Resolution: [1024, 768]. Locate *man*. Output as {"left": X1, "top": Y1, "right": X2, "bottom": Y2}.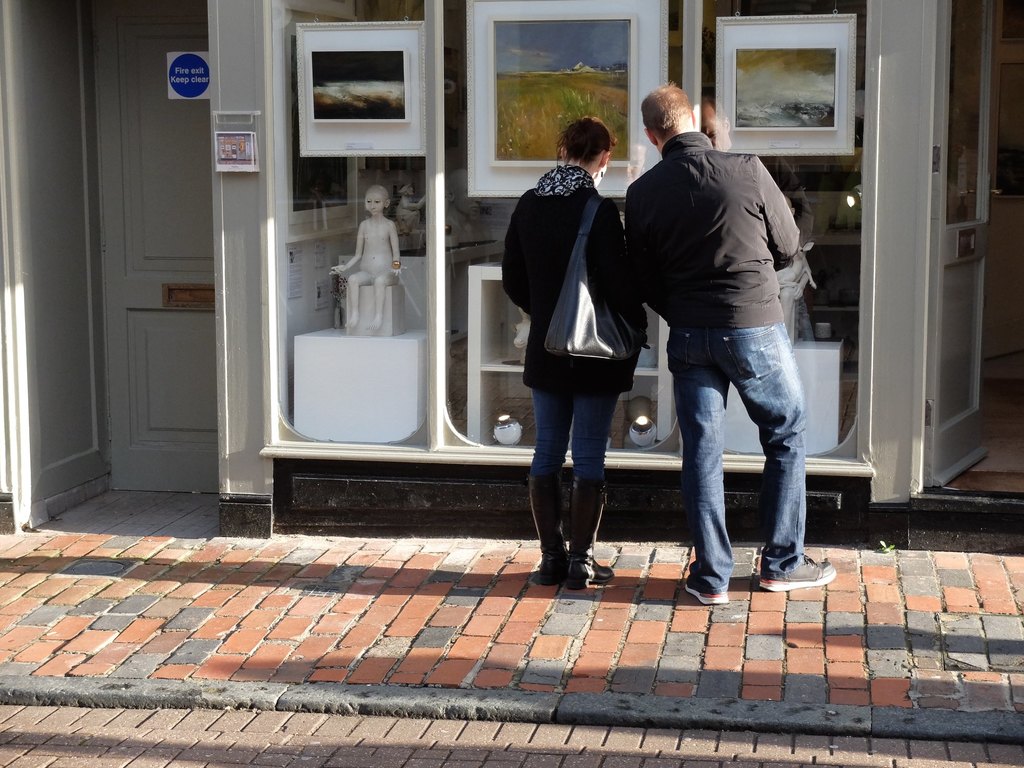
{"left": 624, "top": 83, "right": 838, "bottom": 606}.
